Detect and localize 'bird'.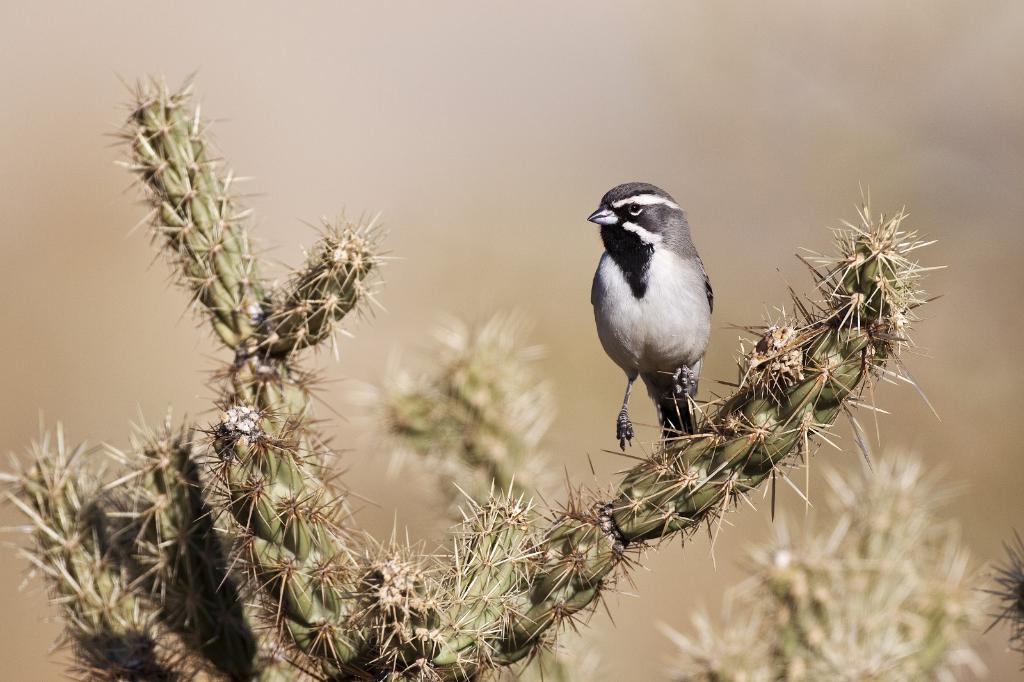
Localized at region(586, 183, 717, 456).
